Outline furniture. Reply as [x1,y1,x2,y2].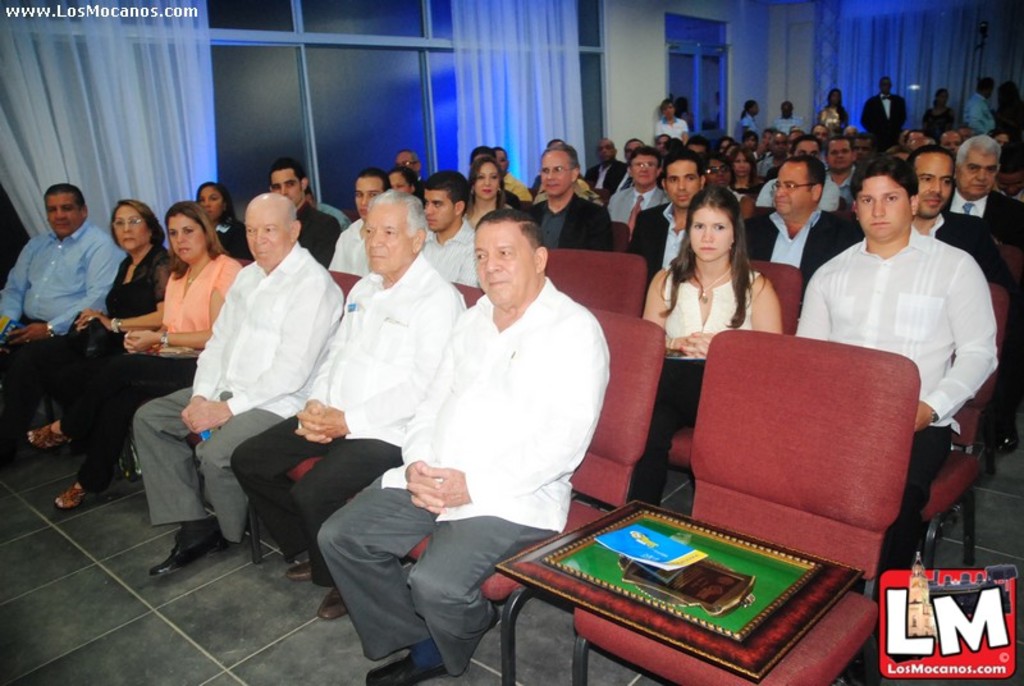
[403,310,663,685].
